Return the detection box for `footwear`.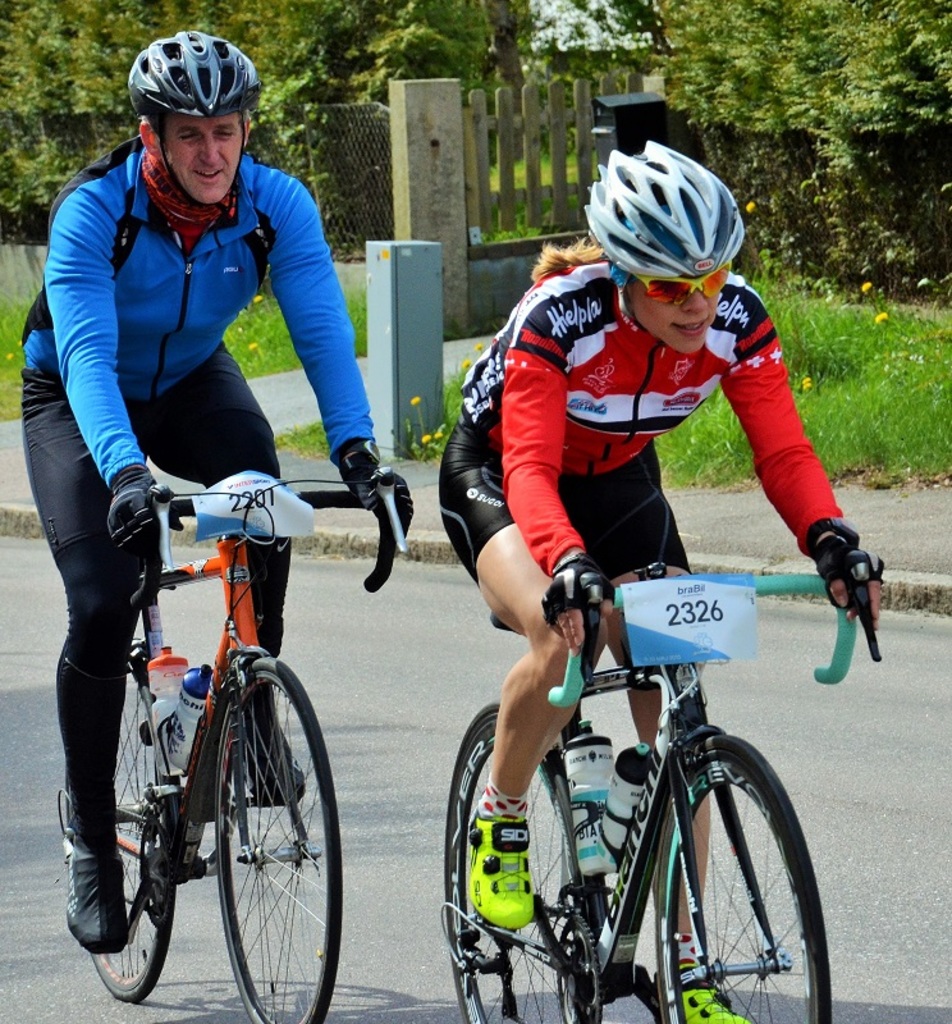
[x1=464, y1=801, x2=539, y2=934].
